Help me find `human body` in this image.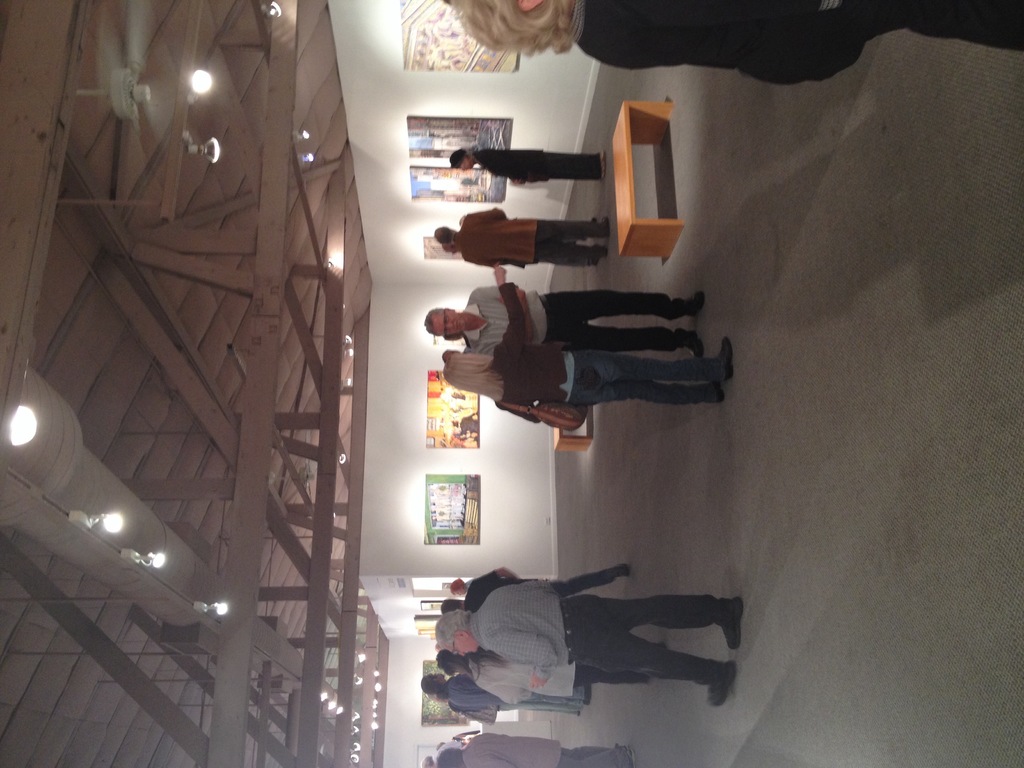
Found it: region(451, 140, 611, 185).
